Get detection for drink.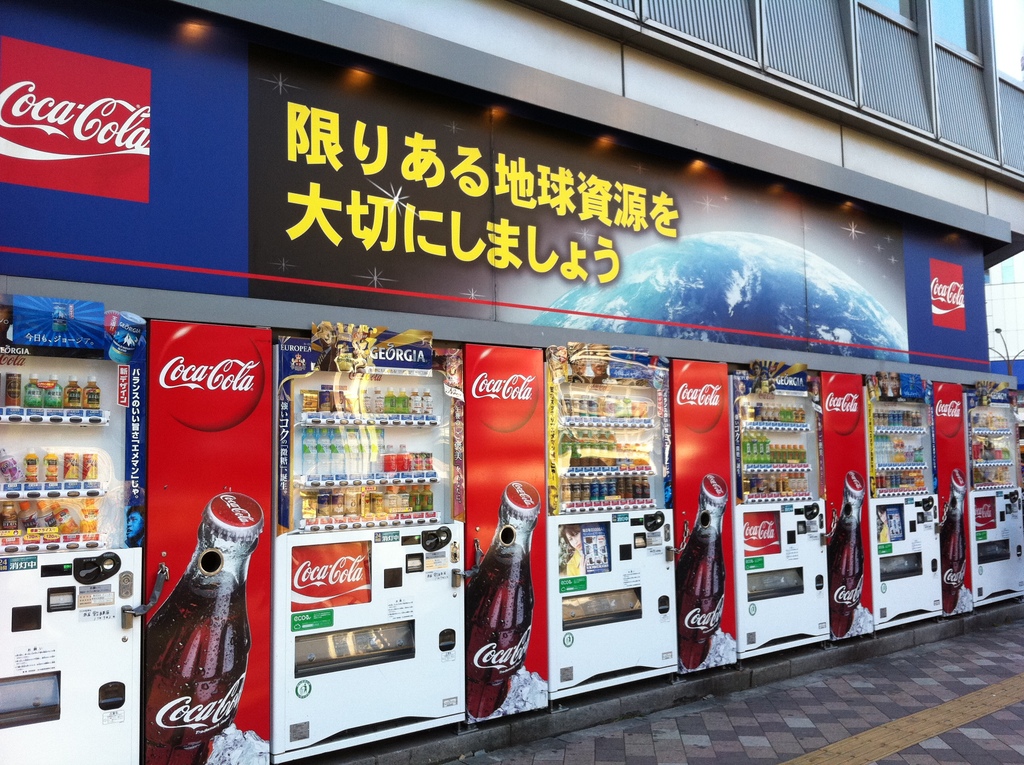
Detection: (673,531,724,672).
